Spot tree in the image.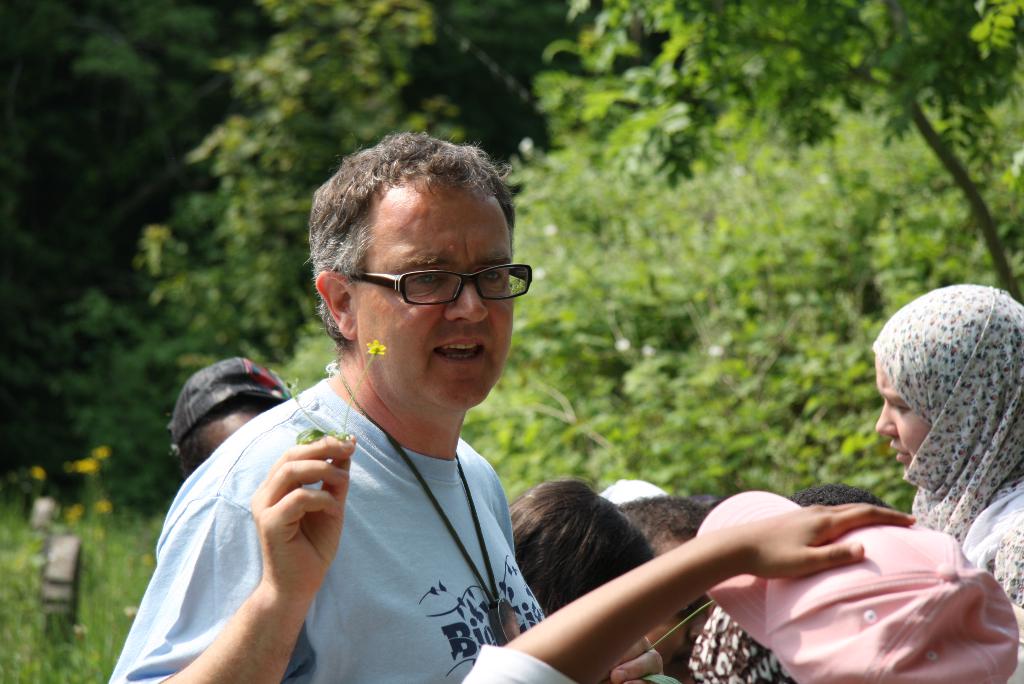
tree found at x1=0, y1=0, x2=468, y2=494.
